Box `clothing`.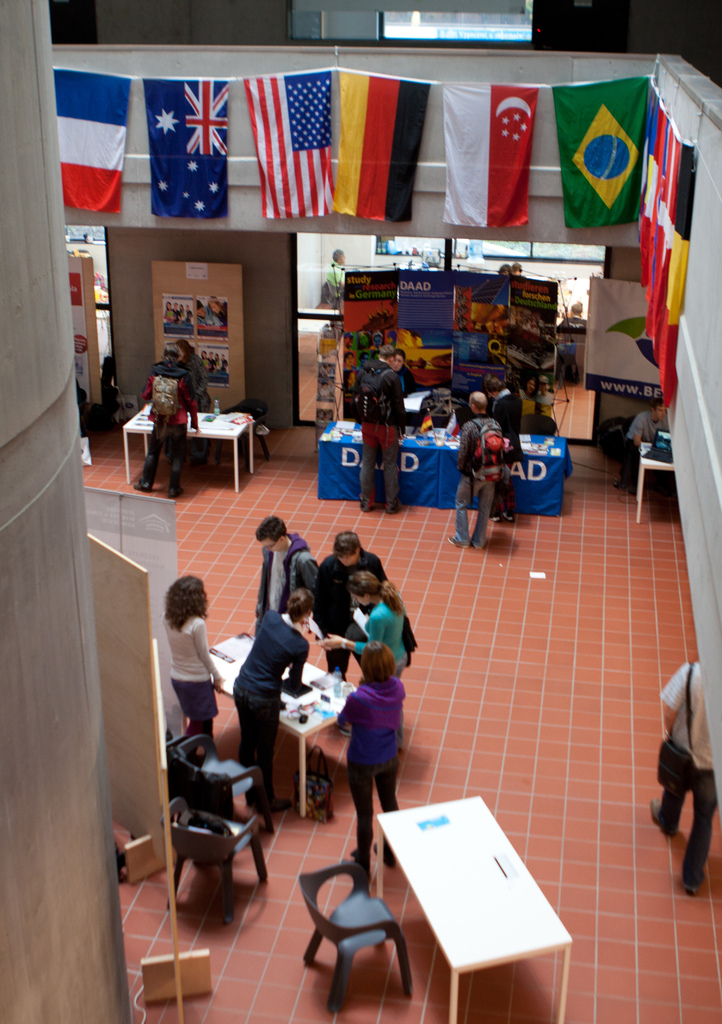
crop(331, 678, 400, 853).
